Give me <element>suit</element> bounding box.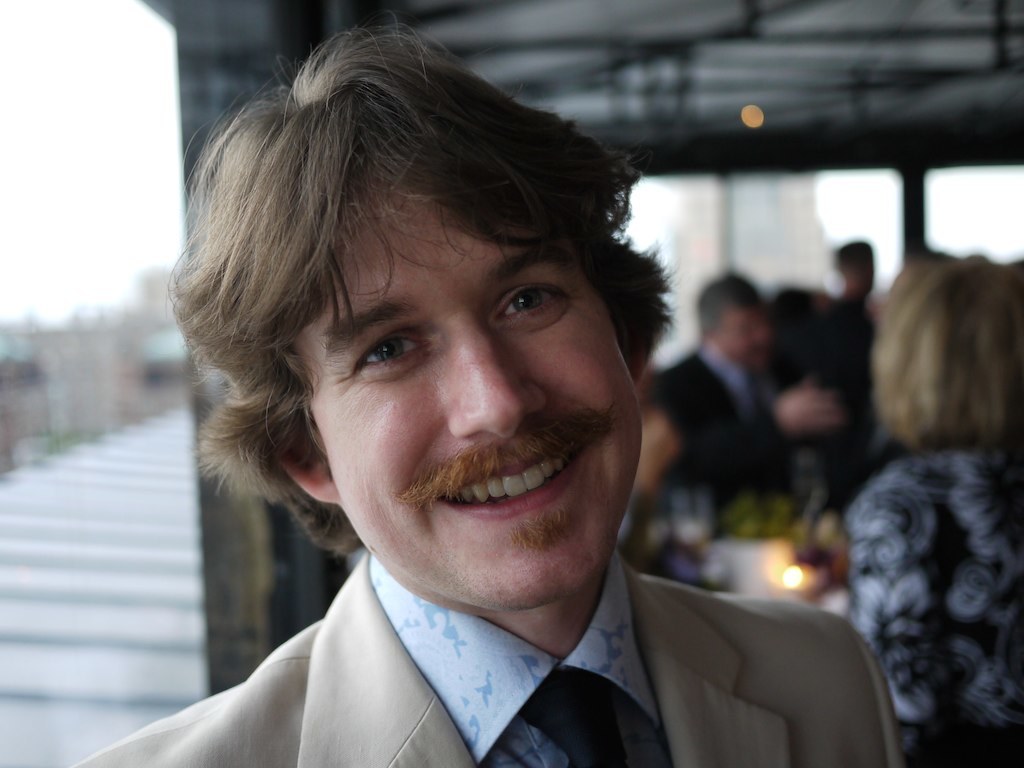
Rect(122, 498, 930, 765).
